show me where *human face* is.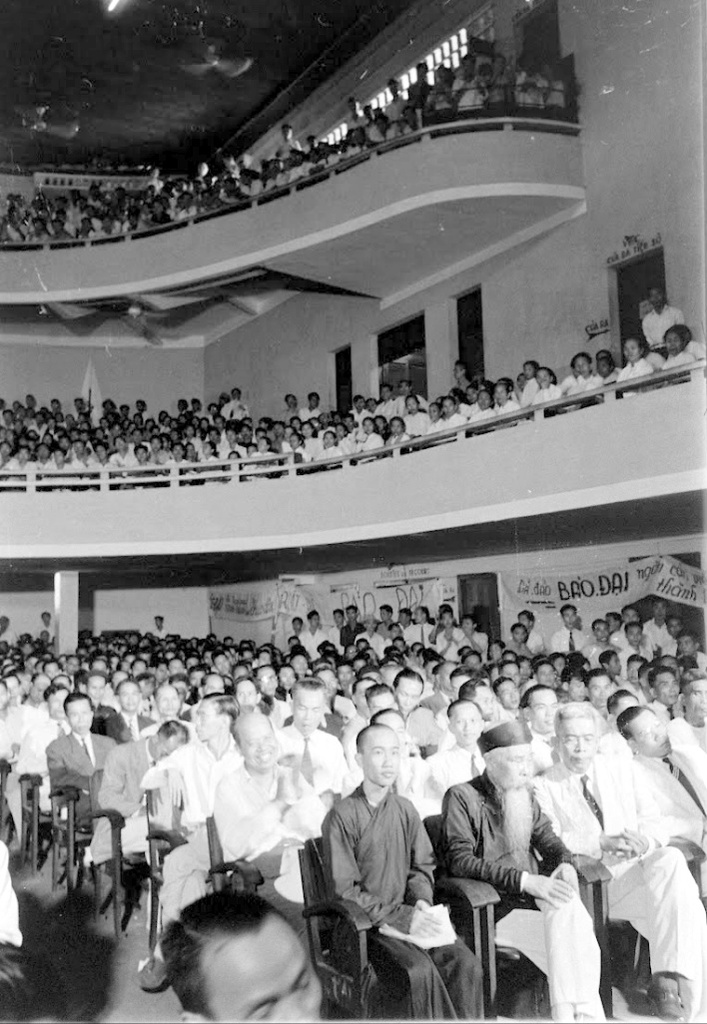
*human face* is at 363:730:386:789.
